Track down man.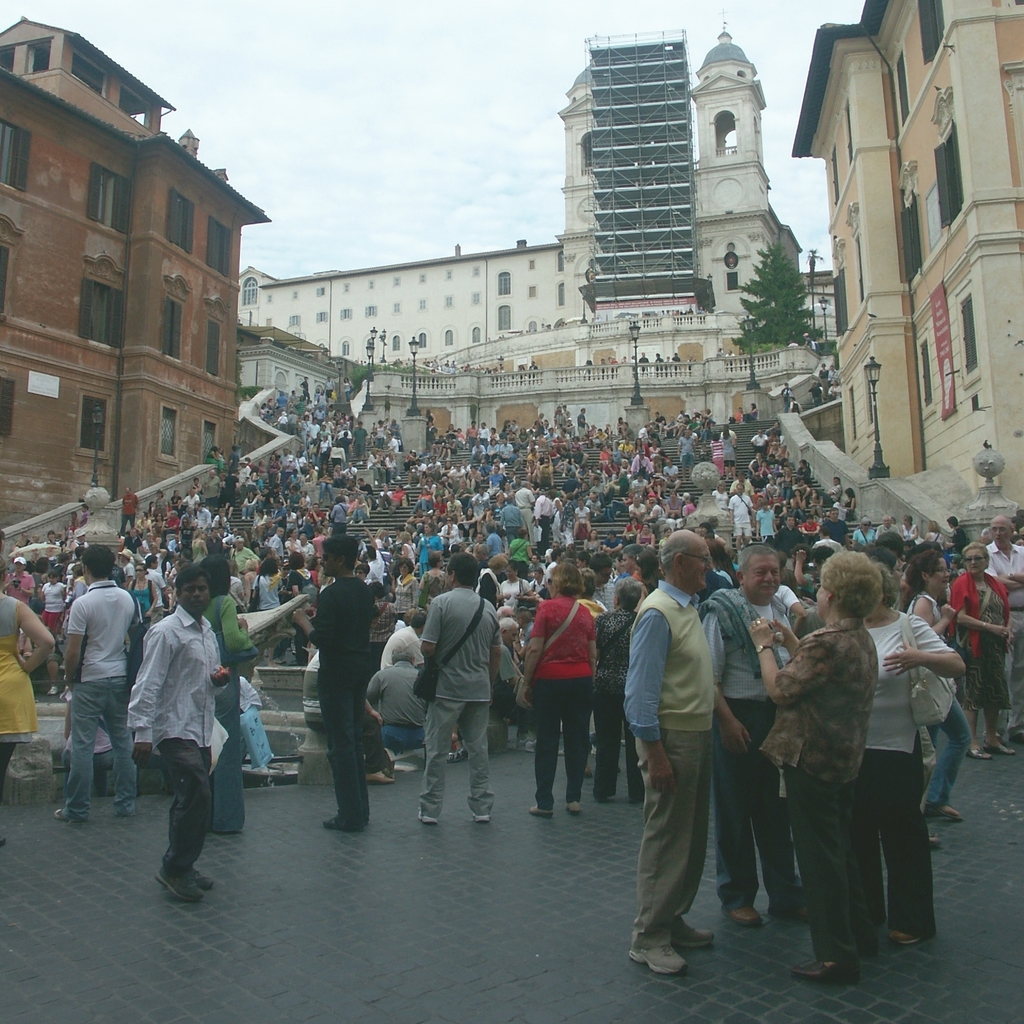
Tracked to <box>386,612,426,668</box>.
